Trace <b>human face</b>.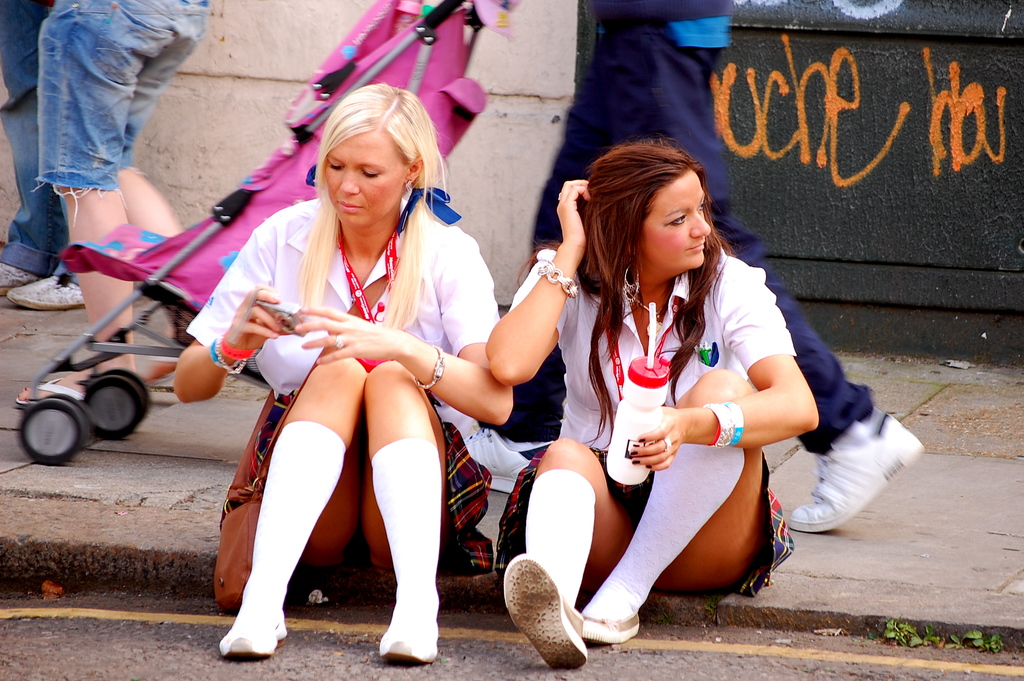
Traced to bbox=(639, 165, 704, 270).
